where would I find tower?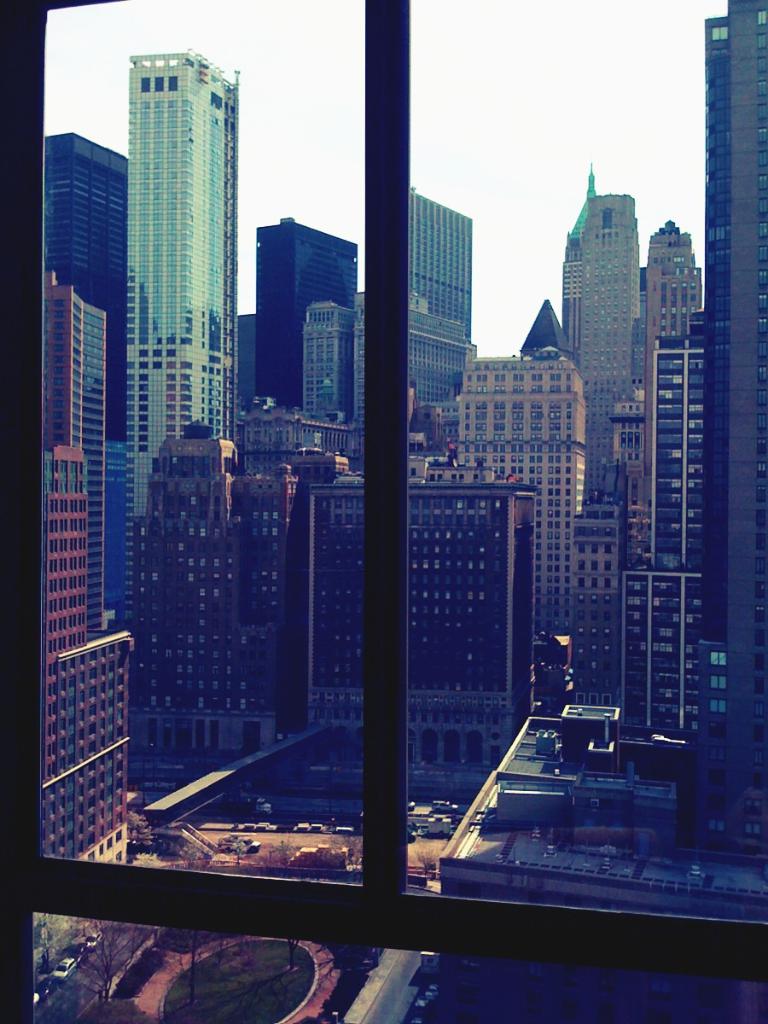
At x1=611, y1=230, x2=702, y2=782.
